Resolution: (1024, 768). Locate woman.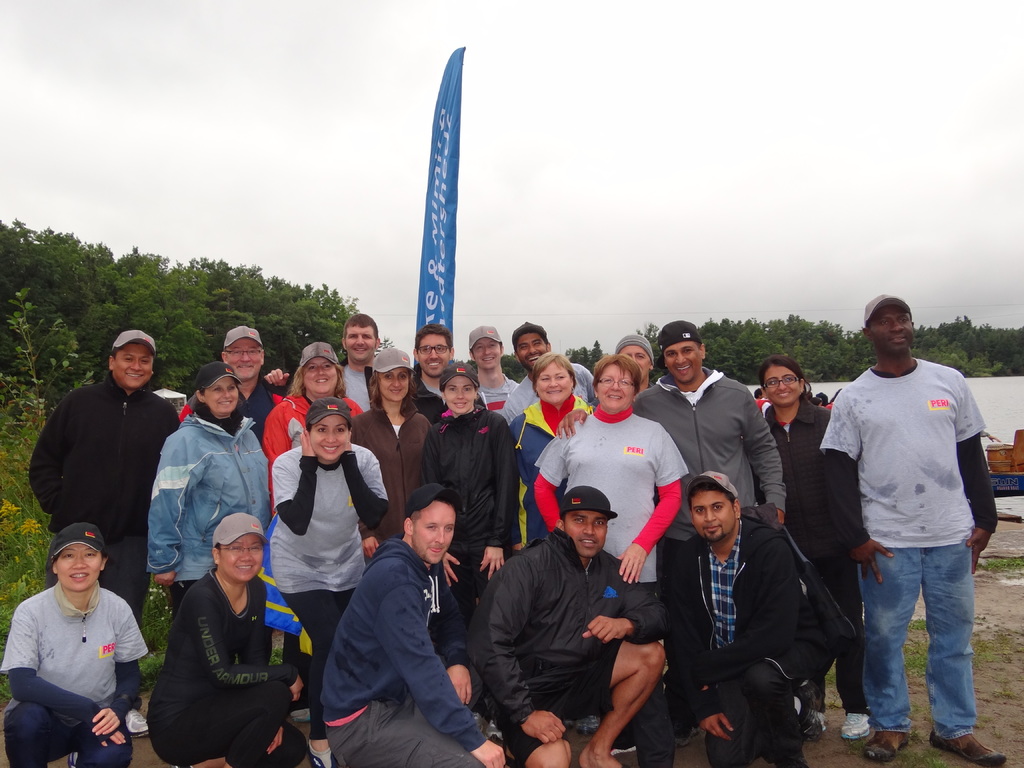
x1=4 y1=524 x2=148 y2=762.
